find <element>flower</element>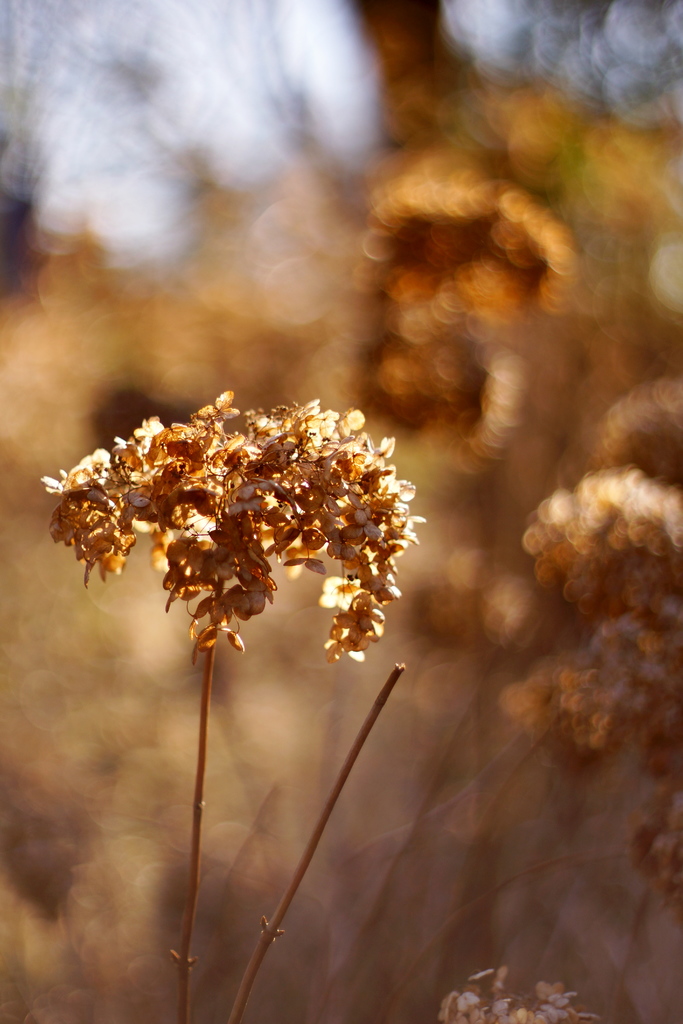
(315,561,383,668)
